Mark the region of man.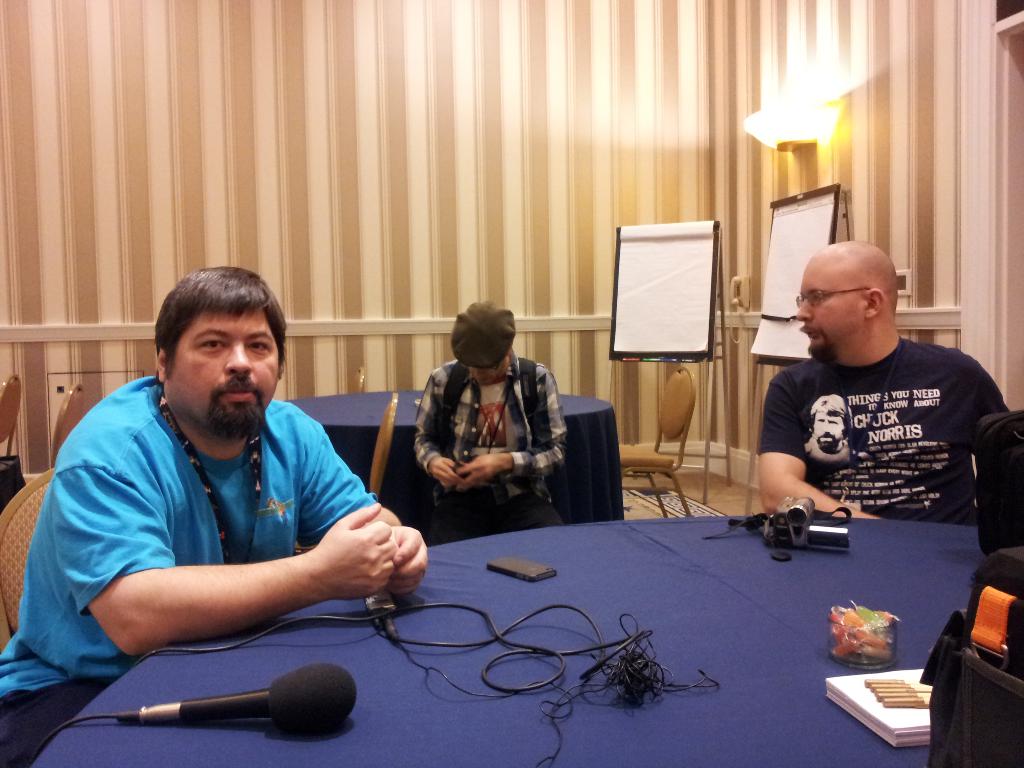
Region: Rect(803, 393, 854, 463).
